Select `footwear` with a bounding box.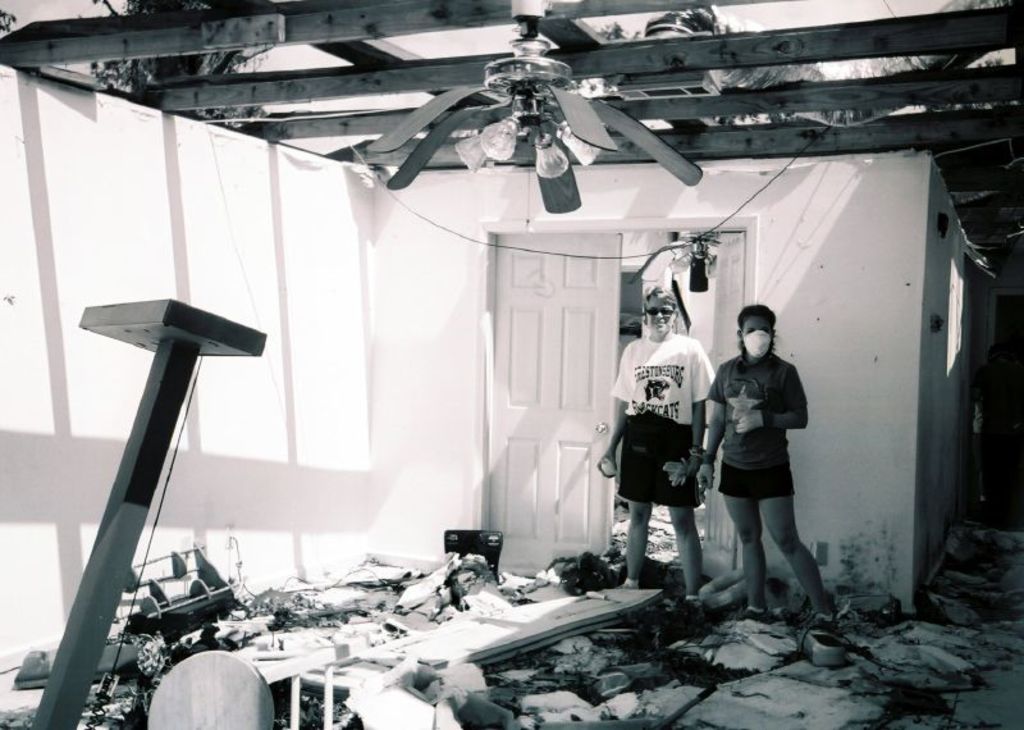
bbox=(742, 606, 768, 622).
